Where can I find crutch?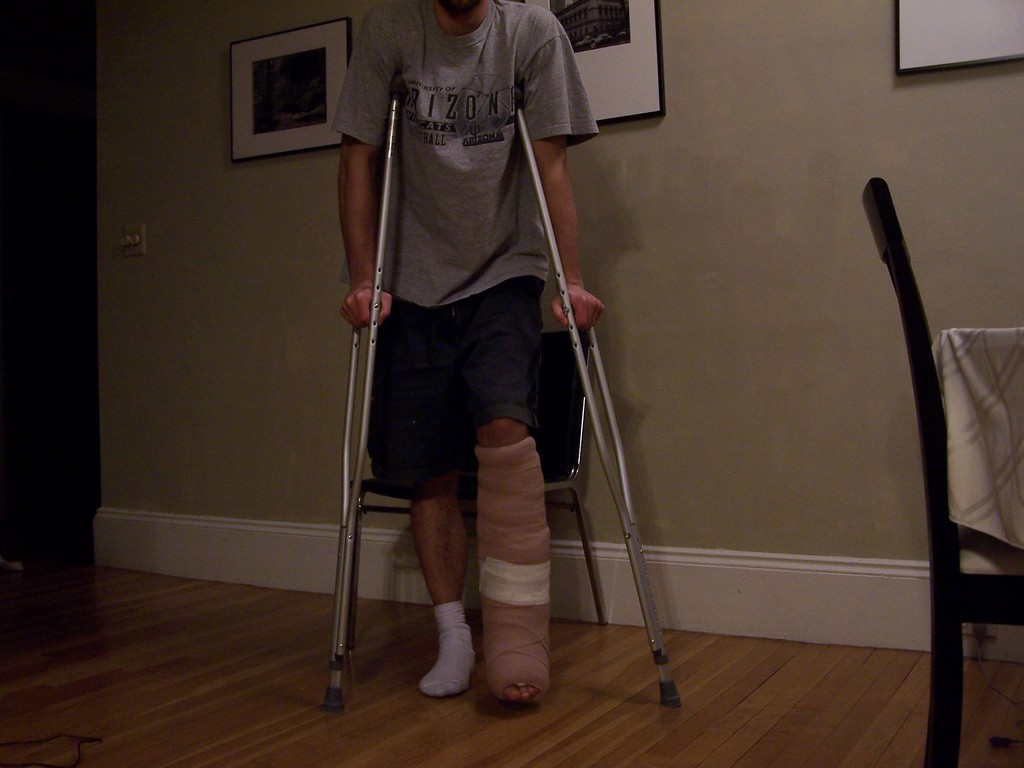
You can find it at pyautogui.locateOnScreen(326, 92, 402, 729).
